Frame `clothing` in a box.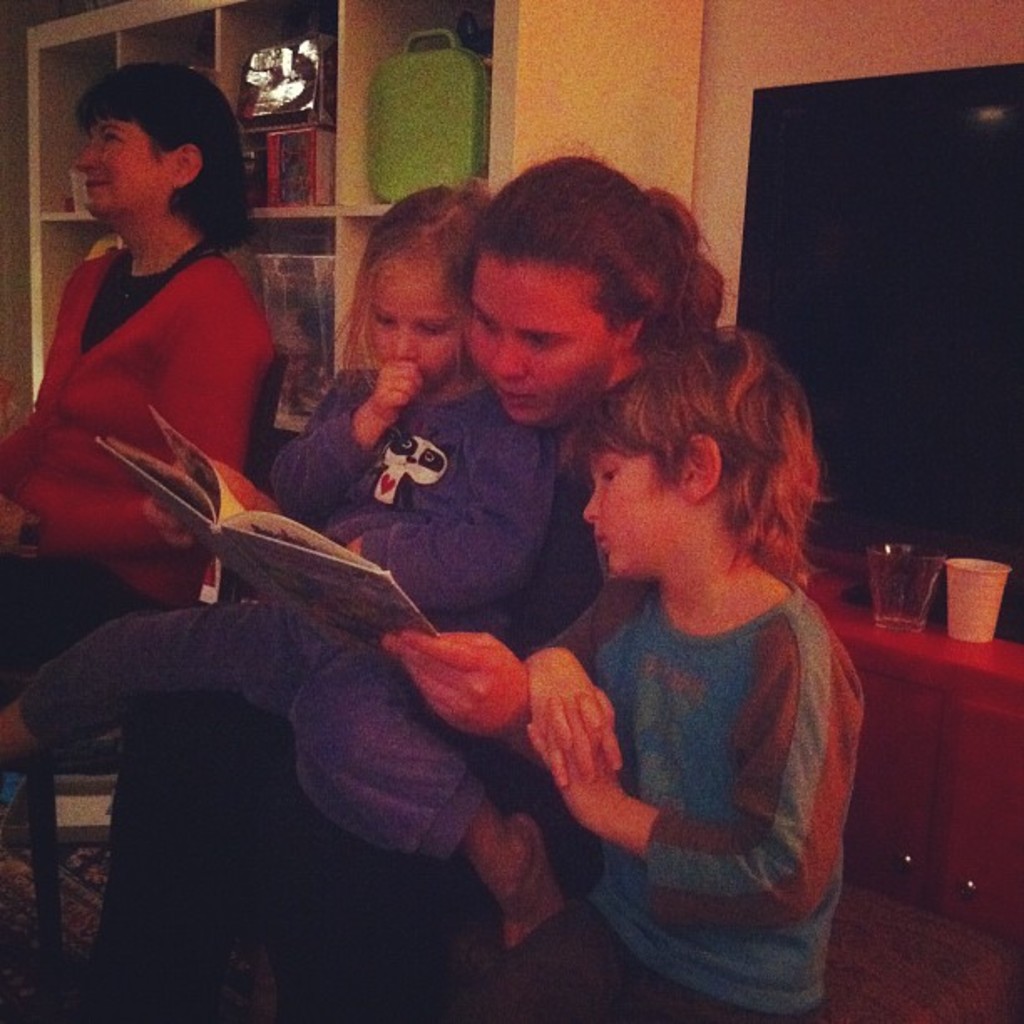
79/448/601/1016.
